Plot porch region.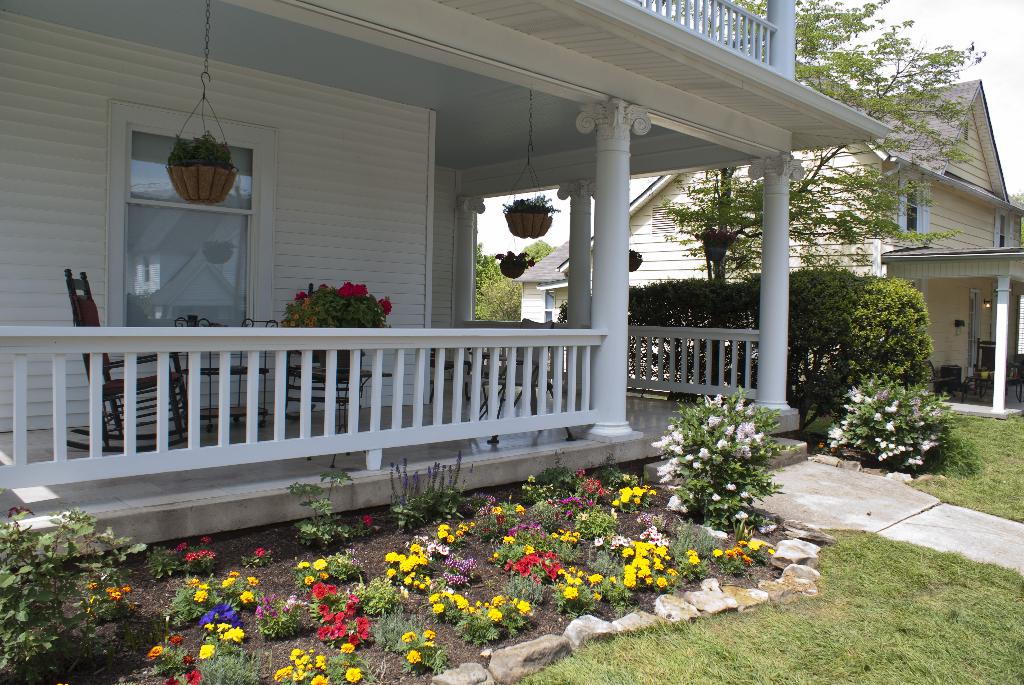
Plotted at bbox=(0, 375, 809, 573).
